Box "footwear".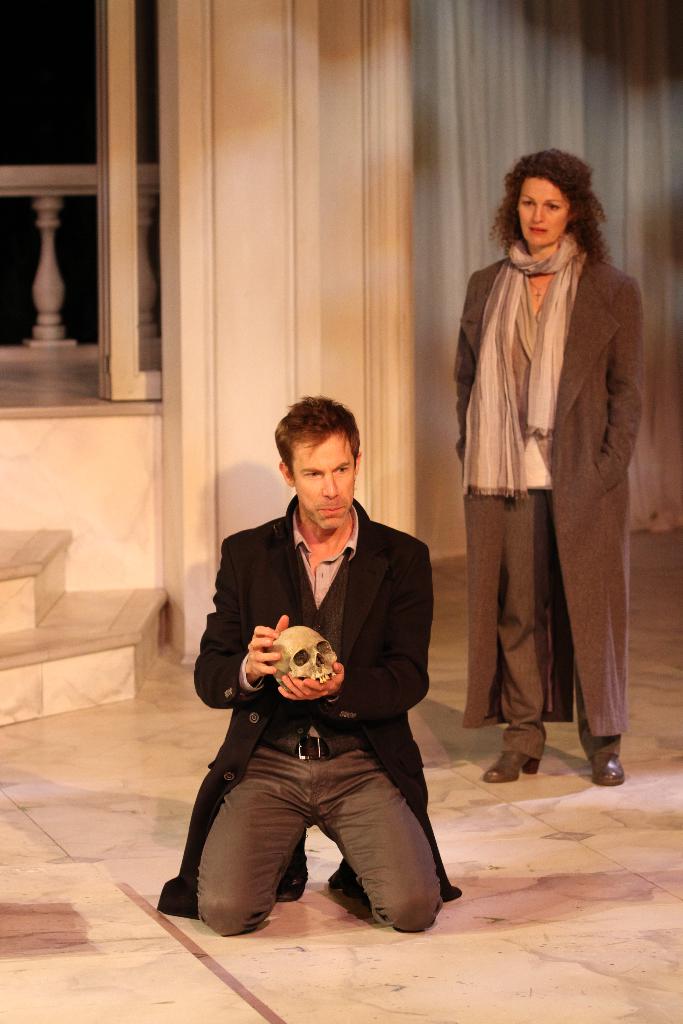
bbox(478, 749, 539, 783).
